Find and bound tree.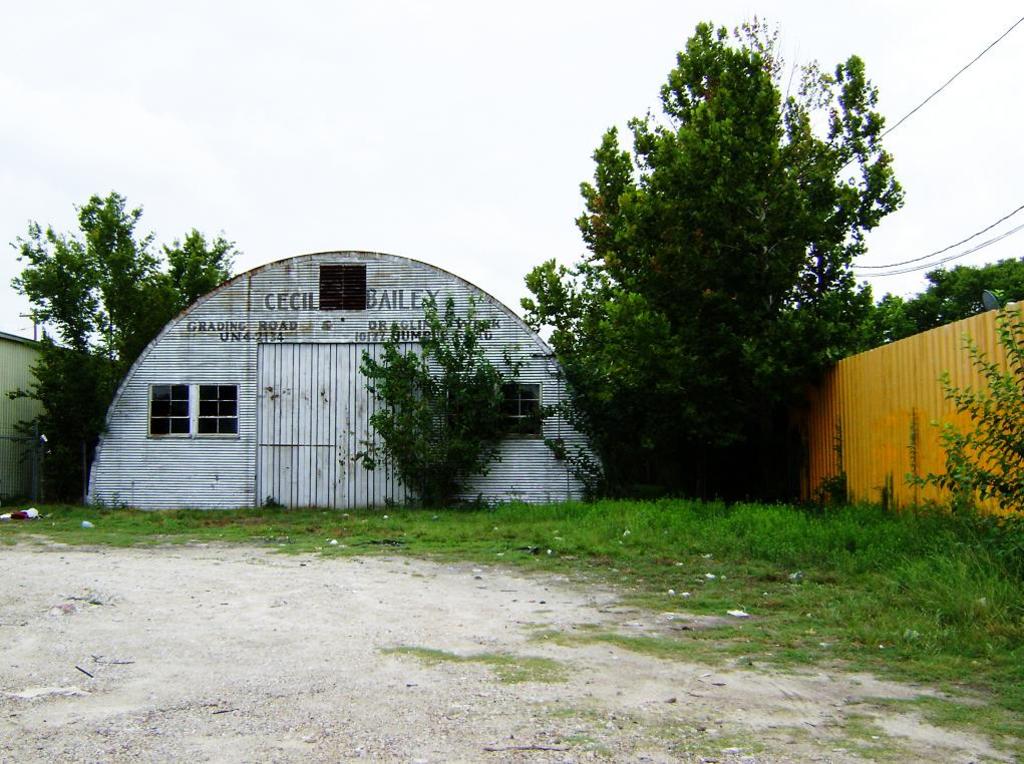
Bound: <box>527,14,915,500</box>.
